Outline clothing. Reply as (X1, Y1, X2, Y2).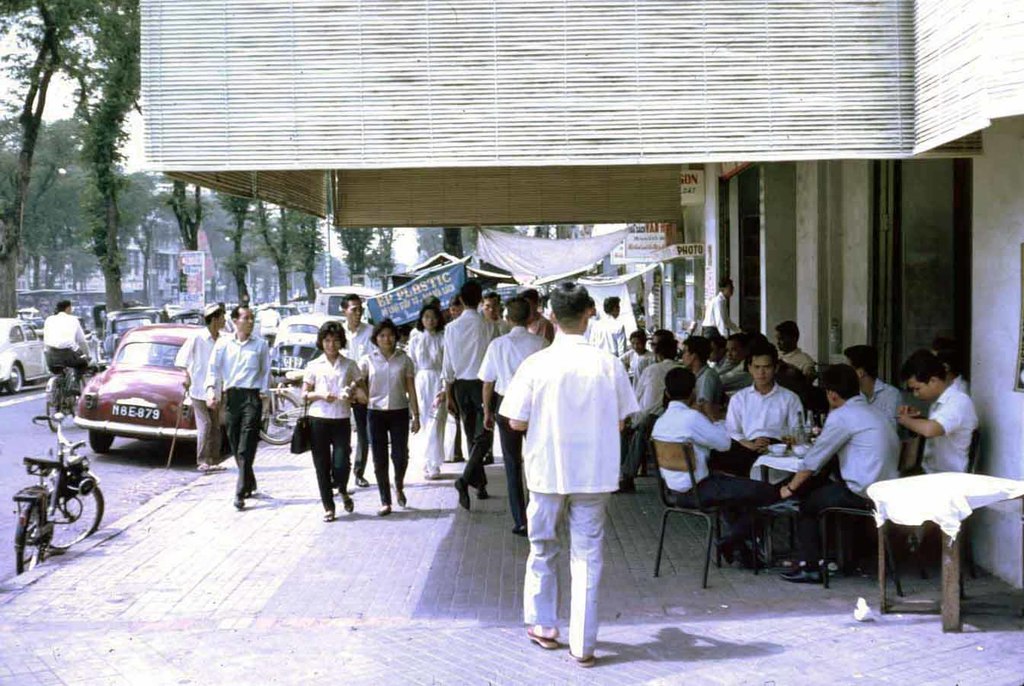
(297, 354, 362, 511).
